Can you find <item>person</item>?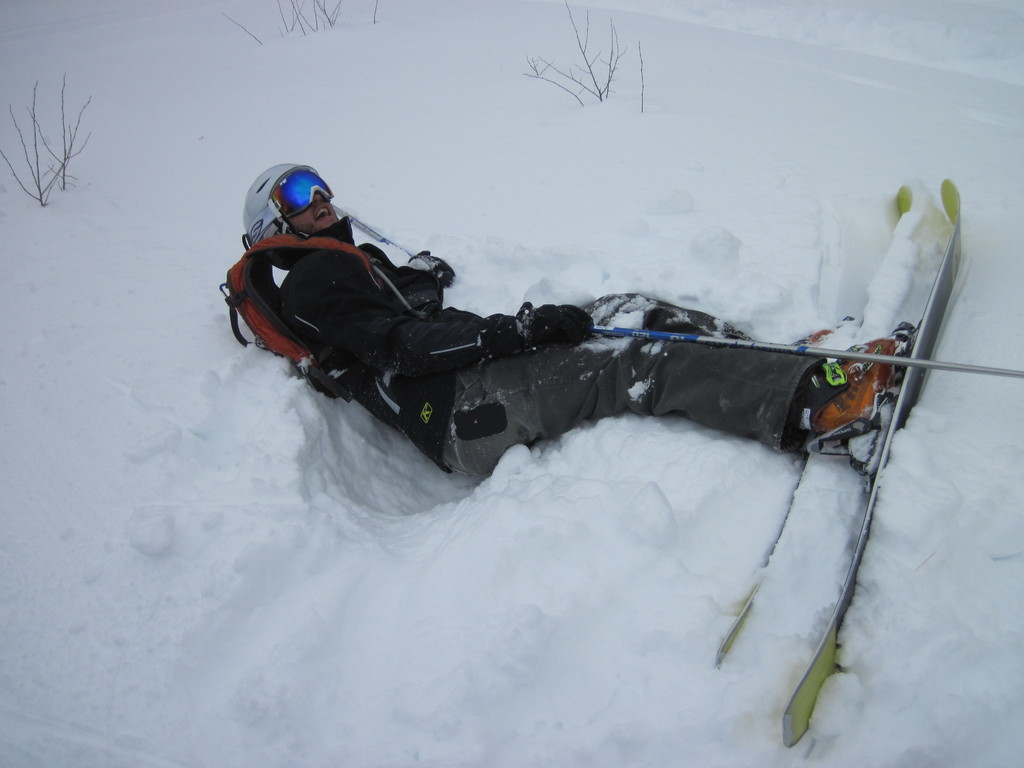
Yes, bounding box: [223, 157, 904, 470].
